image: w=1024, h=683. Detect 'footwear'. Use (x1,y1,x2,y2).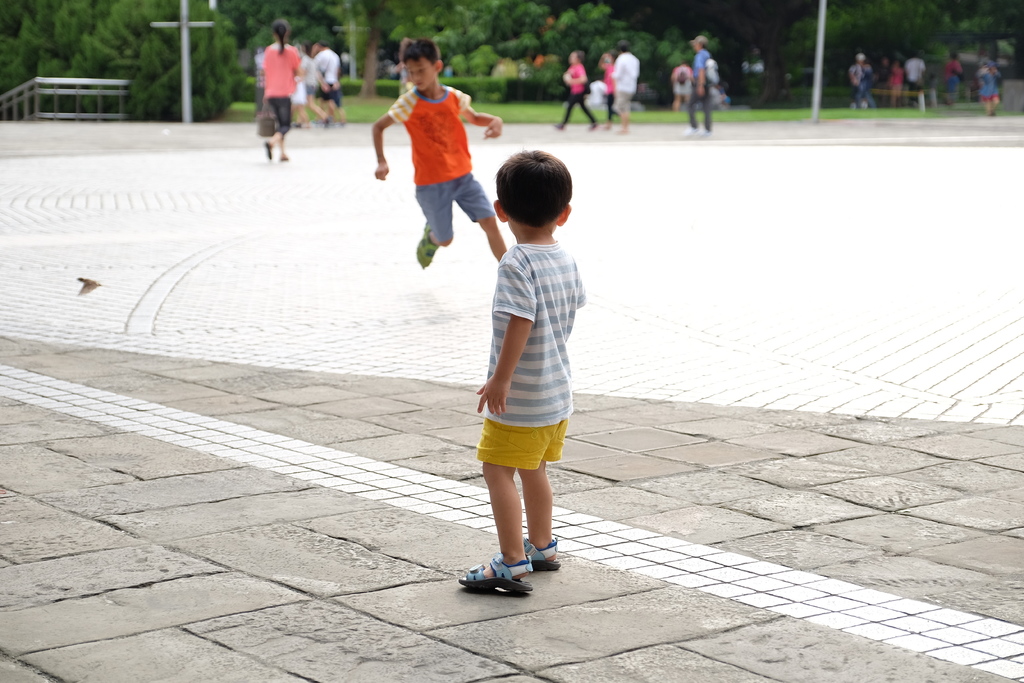
(556,123,572,128).
